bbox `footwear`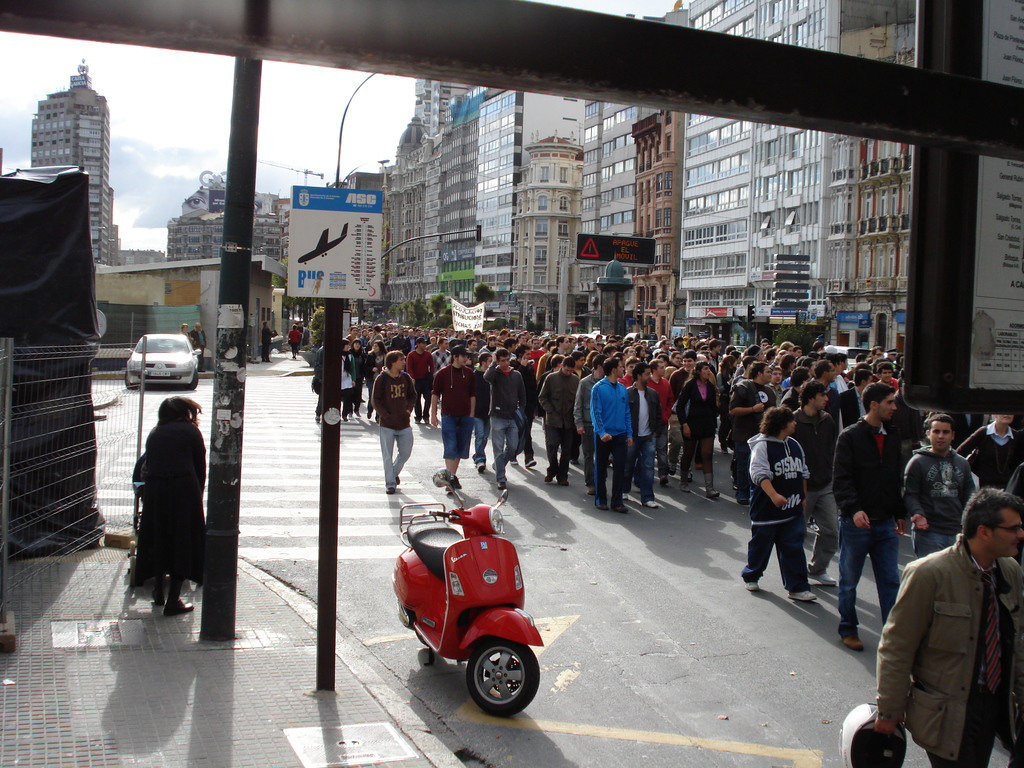
Rect(612, 504, 630, 516)
